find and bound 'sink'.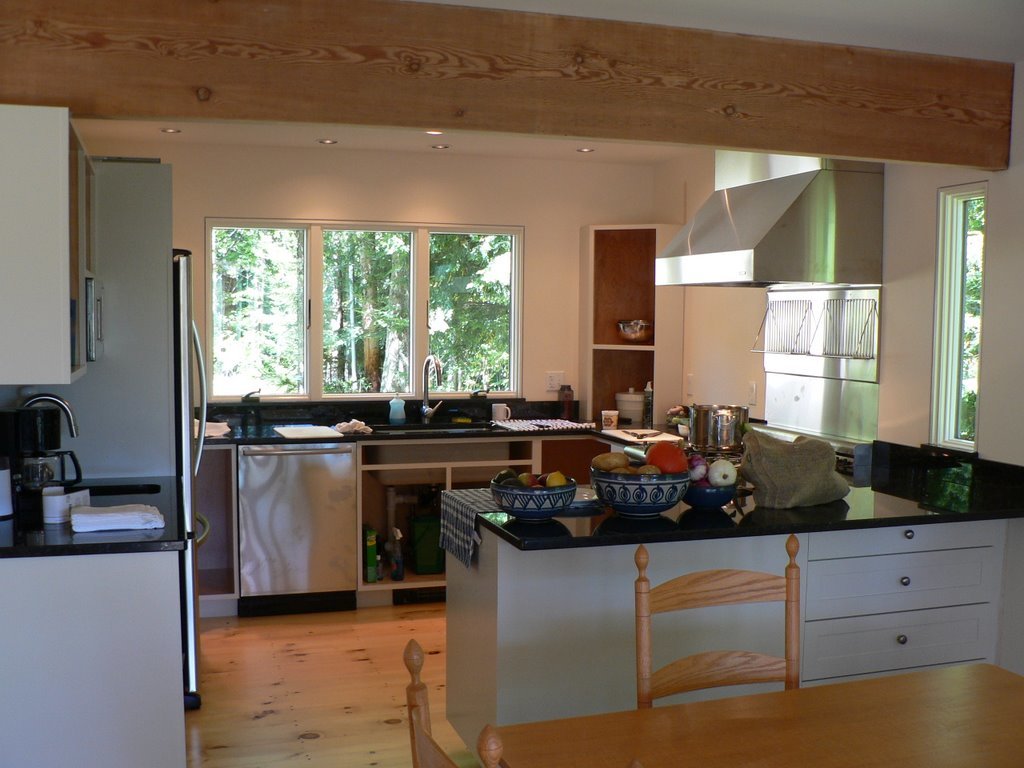
Bound: detection(365, 354, 511, 436).
